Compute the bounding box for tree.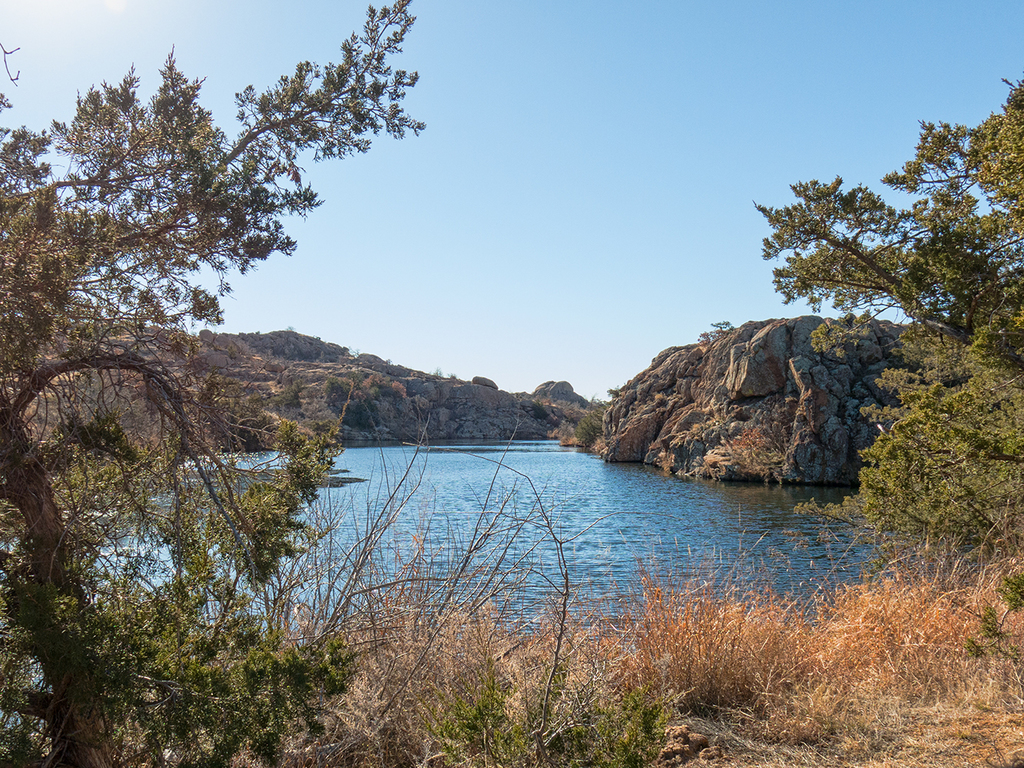
[746, 74, 1023, 671].
